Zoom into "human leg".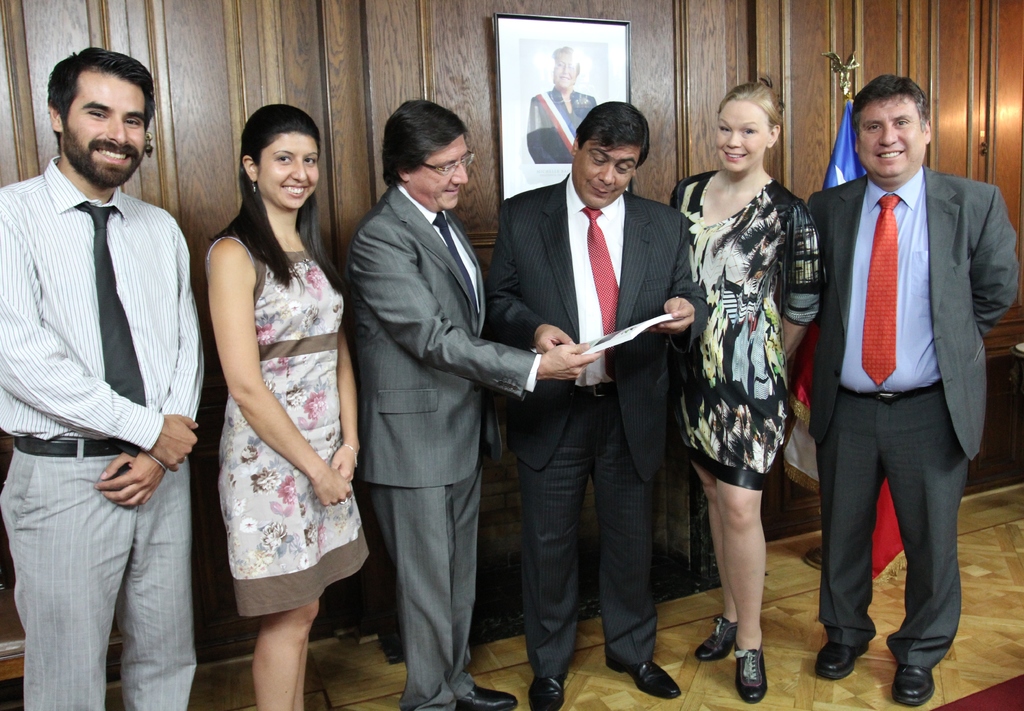
Zoom target: (256, 605, 316, 706).
